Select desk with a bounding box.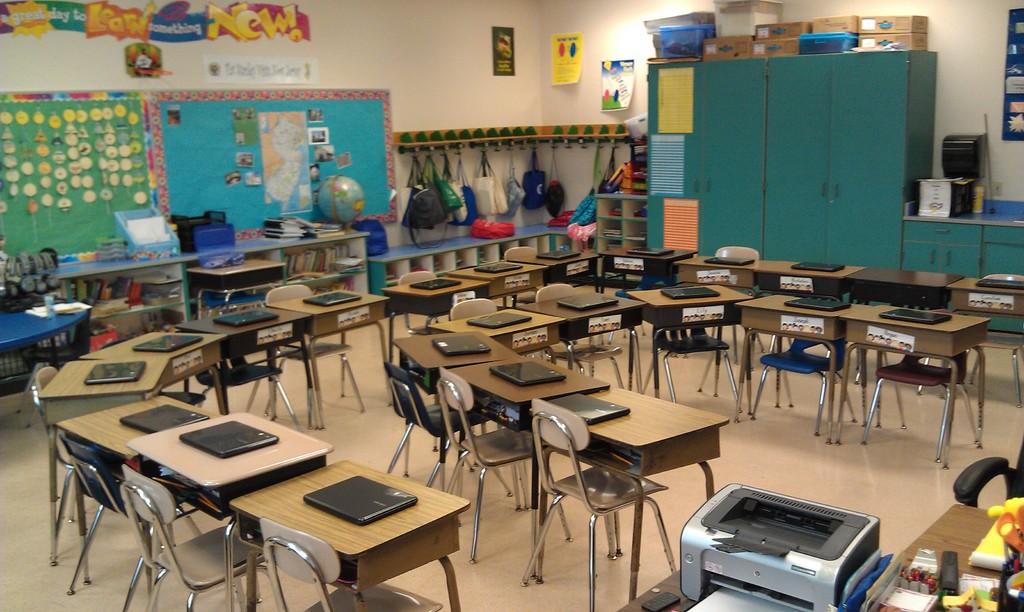
rect(125, 408, 334, 593).
